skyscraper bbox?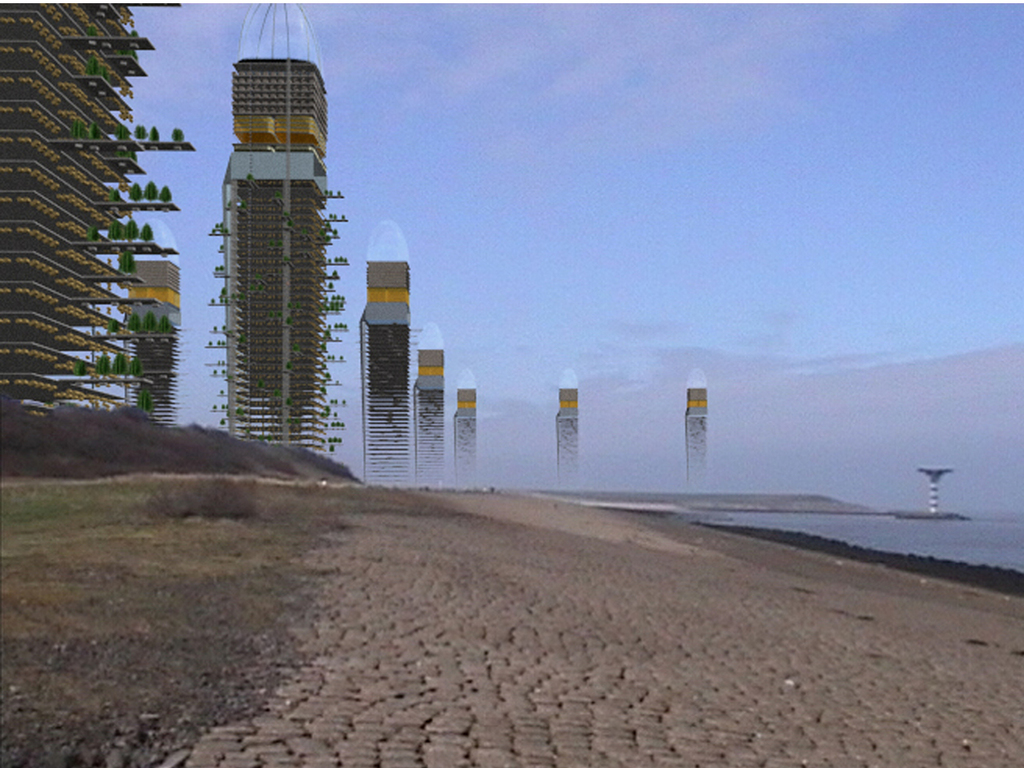
bbox=[2, 0, 189, 405]
